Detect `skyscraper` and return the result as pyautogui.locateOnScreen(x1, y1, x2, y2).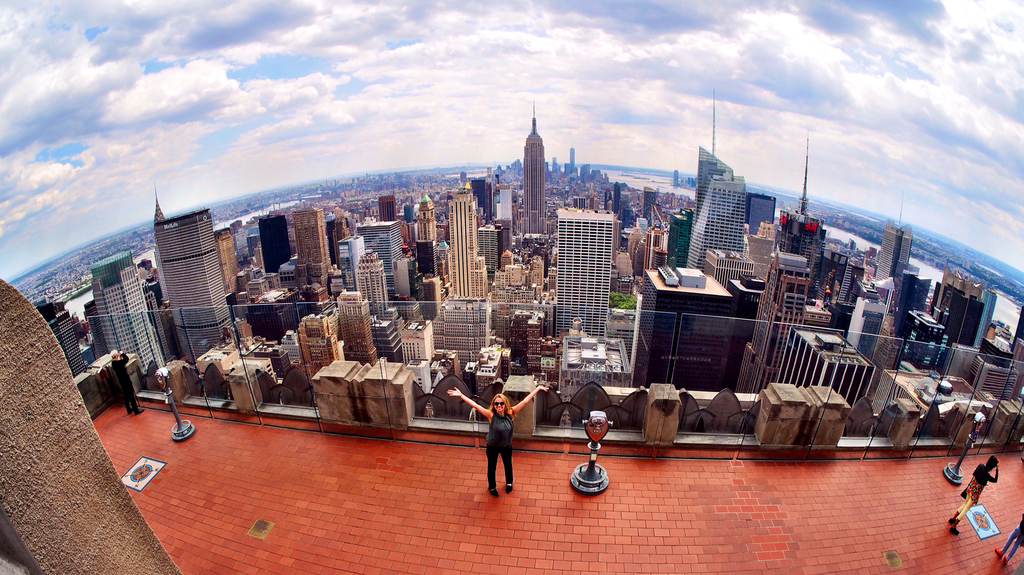
pyautogui.locateOnScreen(156, 208, 241, 363).
